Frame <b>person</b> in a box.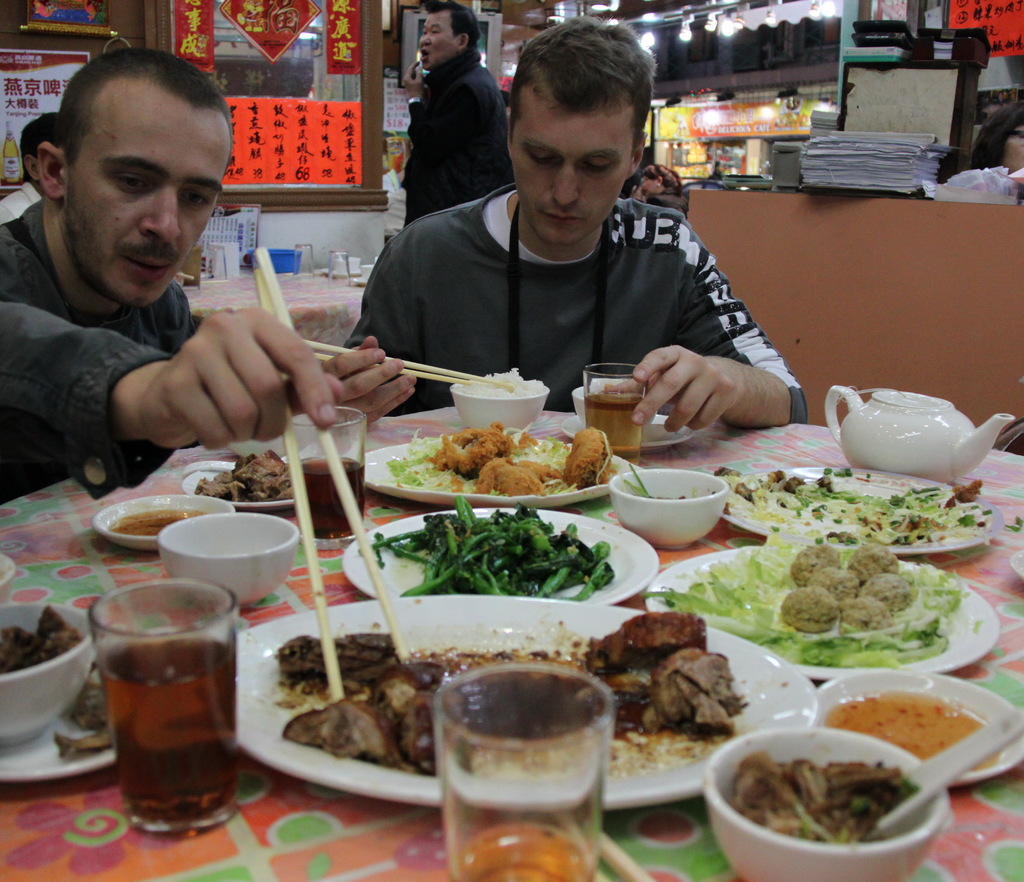
[0, 45, 340, 503].
